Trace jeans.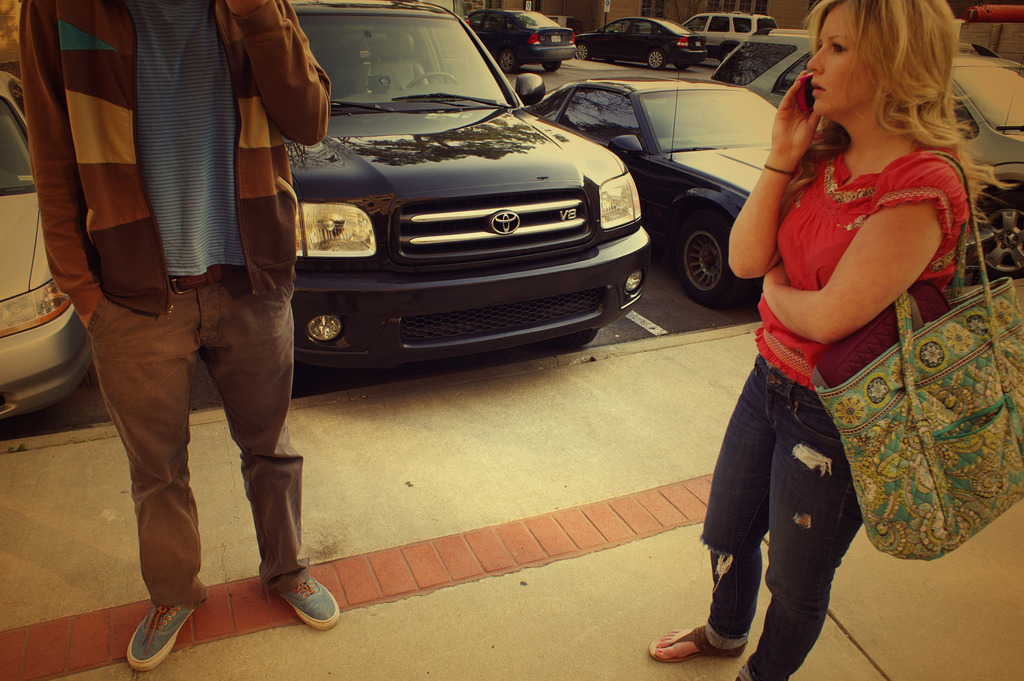
Traced to crop(700, 386, 883, 668).
